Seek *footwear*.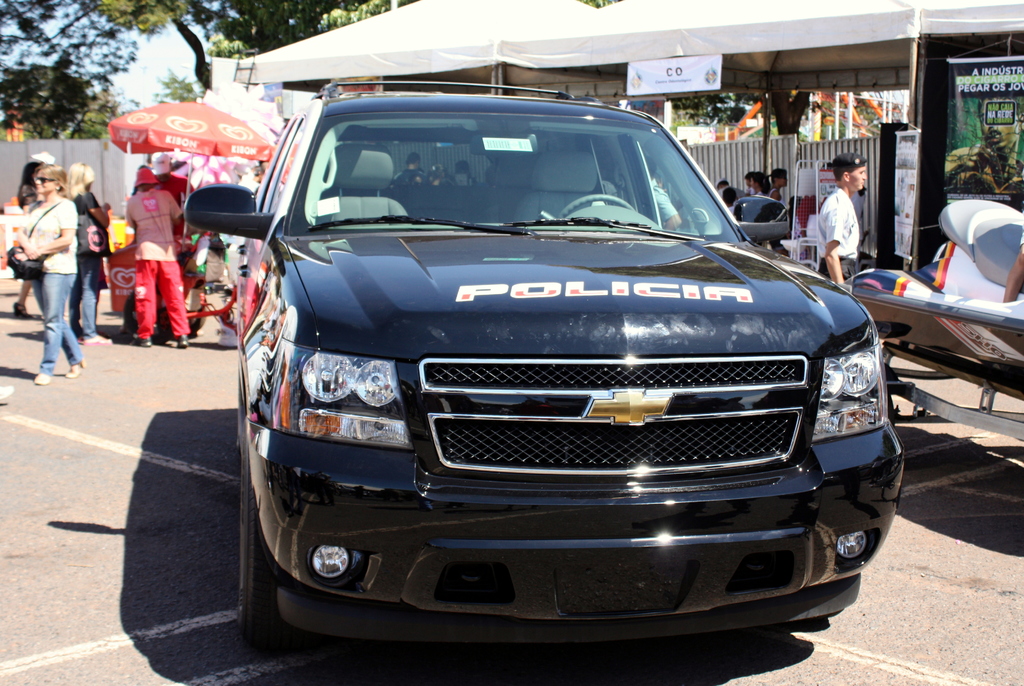
[66, 361, 86, 379].
